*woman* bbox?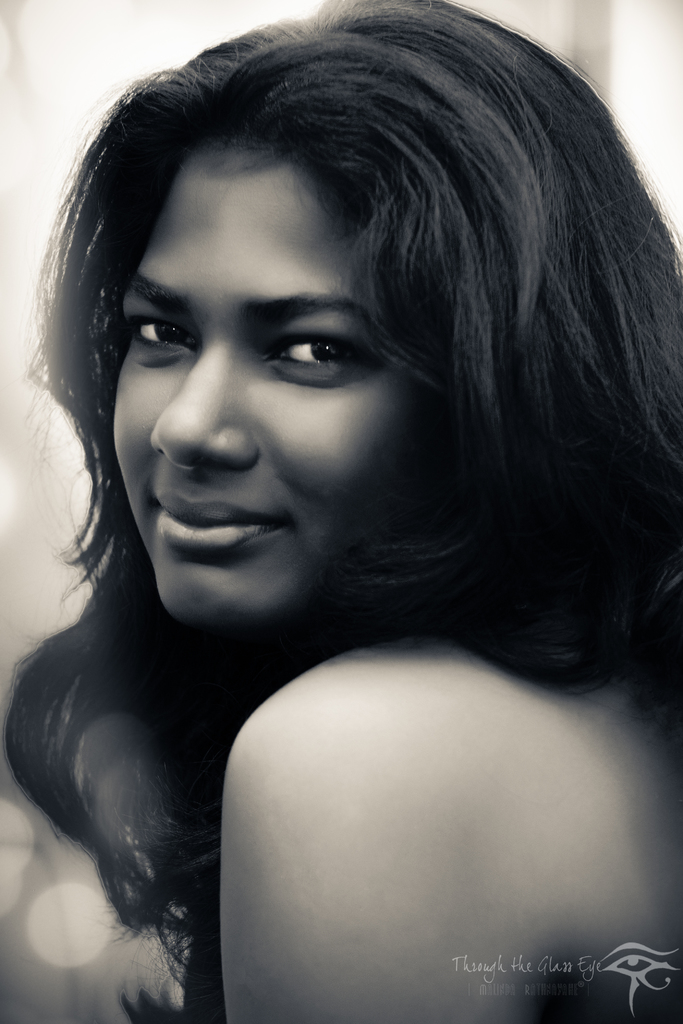
[8, 0, 658, 1023]
